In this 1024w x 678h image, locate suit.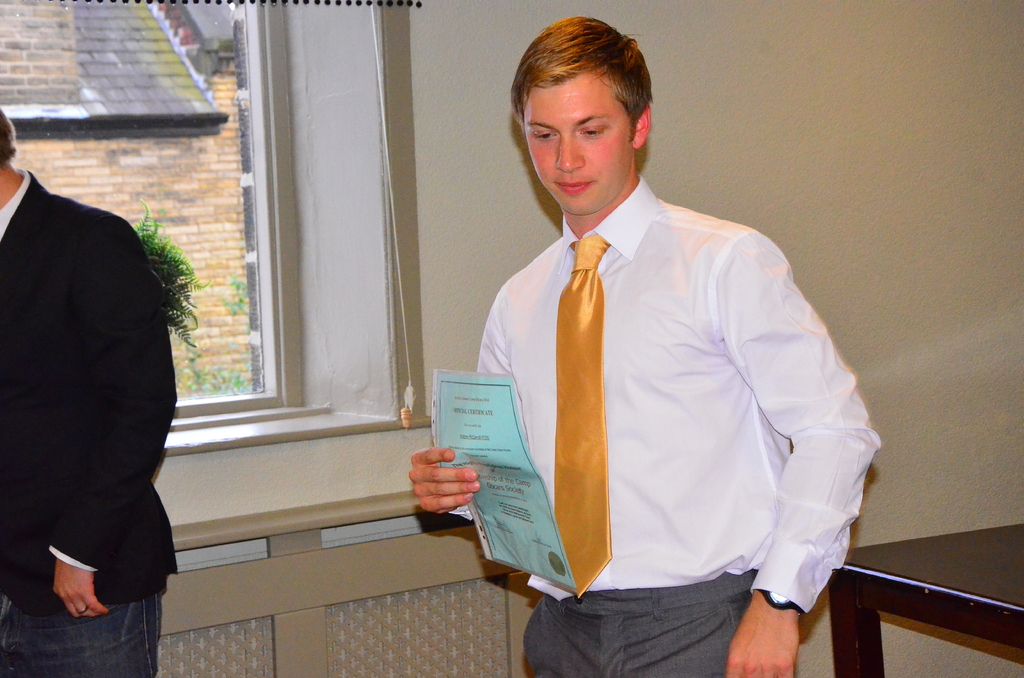
Bounding box: 0, 171, 178, 617.
